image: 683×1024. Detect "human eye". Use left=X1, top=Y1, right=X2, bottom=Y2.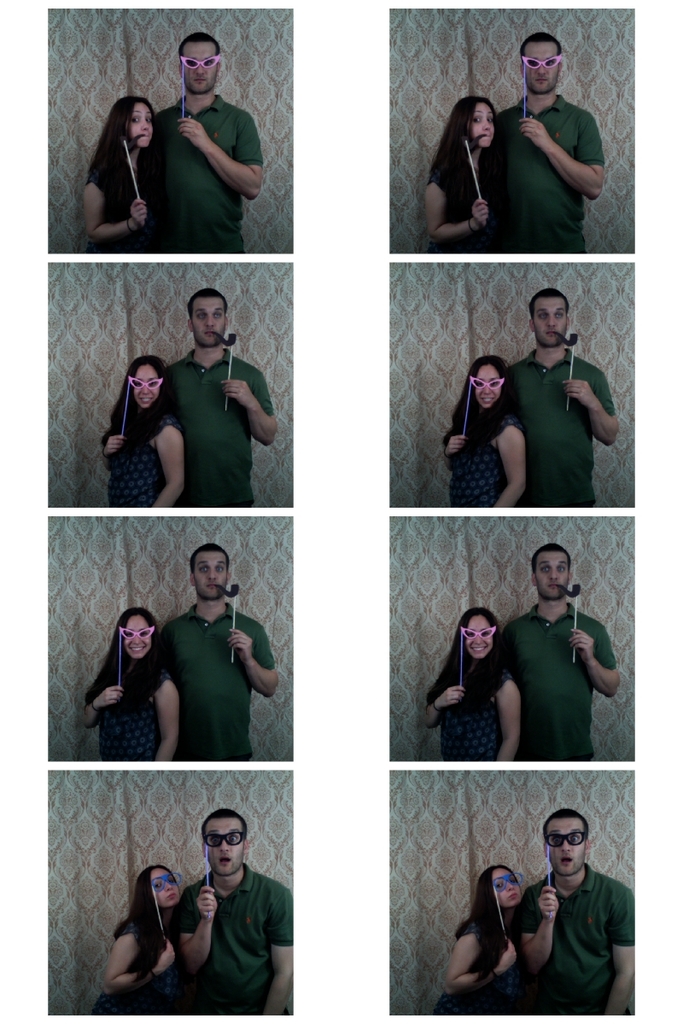
left=507, top=875, right=517, bottom=886.
